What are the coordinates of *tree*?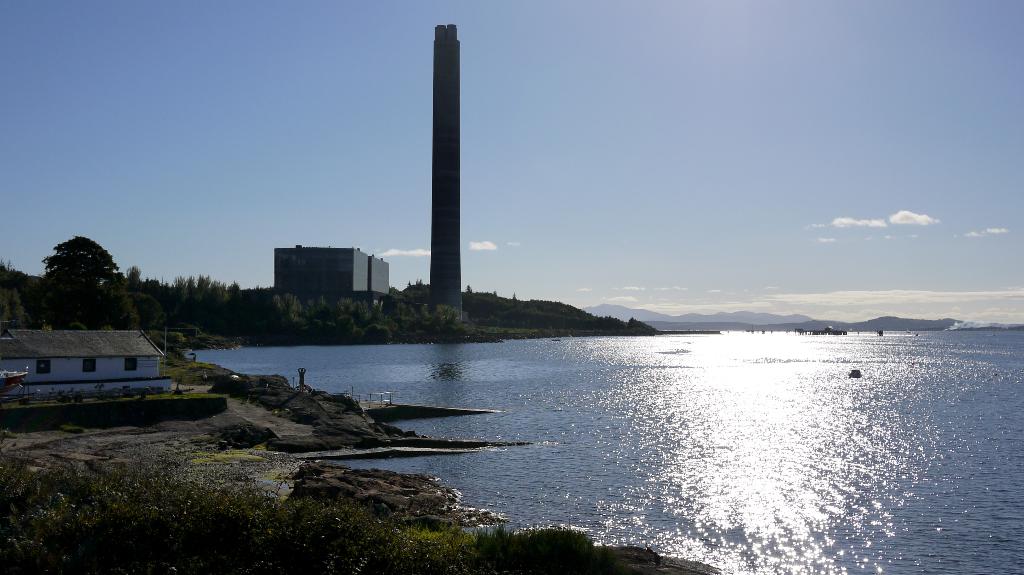
<region>33, 221, 121, 320</region>.
